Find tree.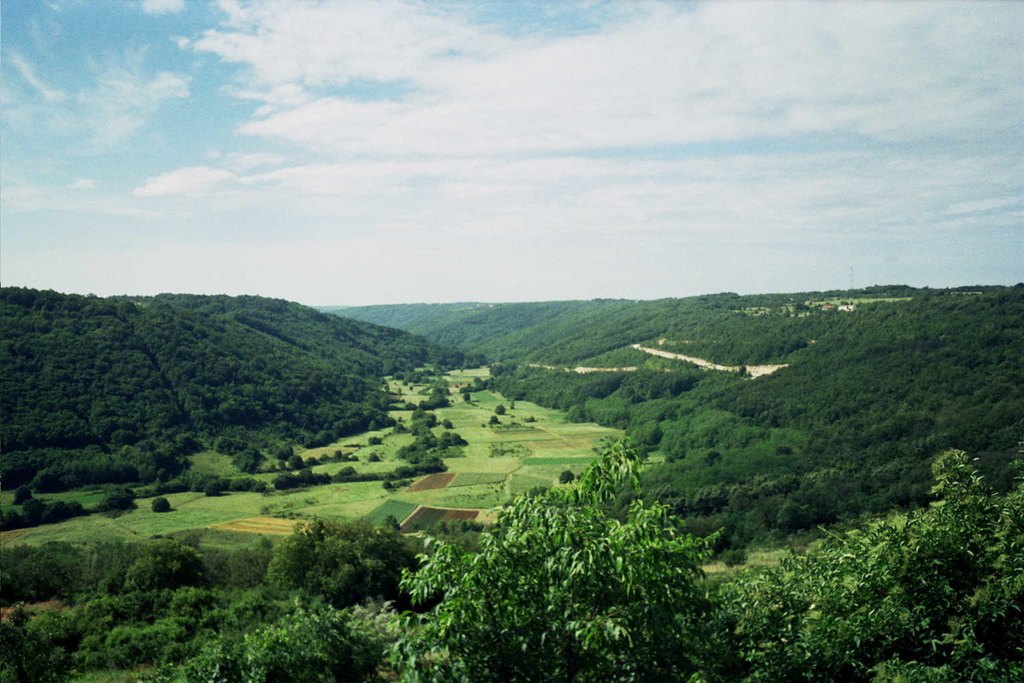
{"x1": 281, "y1": 454, "x2": 309, "y2": 468}.
